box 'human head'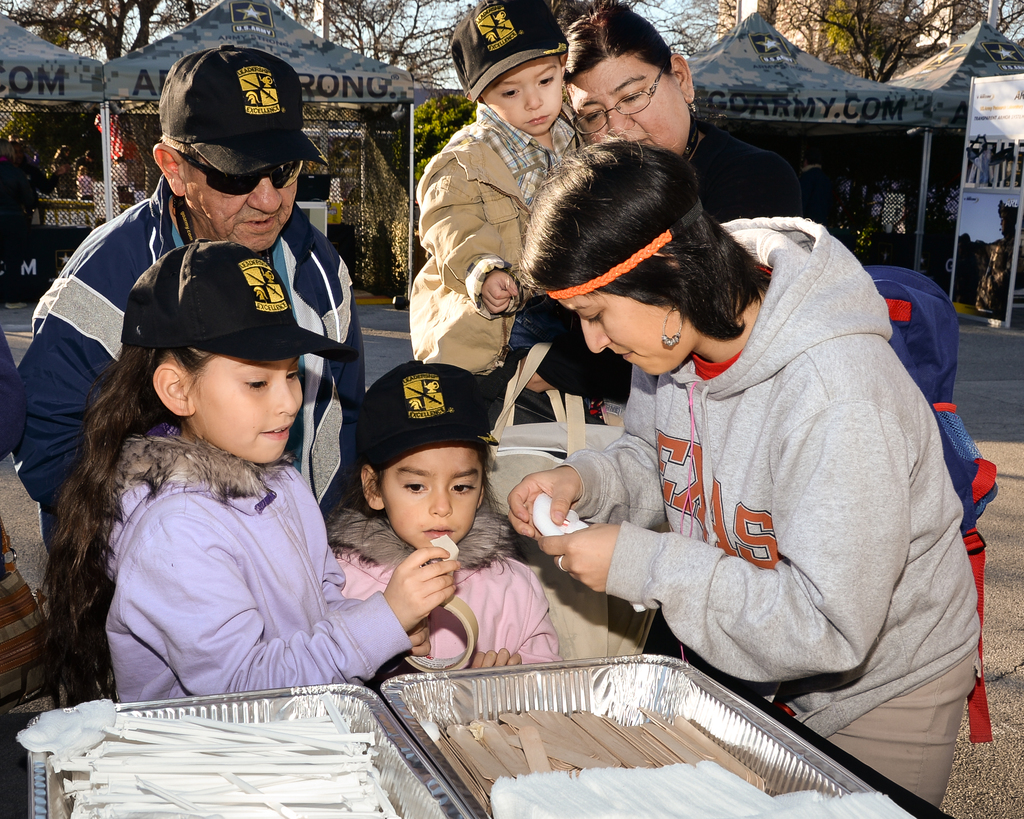
{"x1": 152, "y1": 46, "x2": 311, "y2": 255}
